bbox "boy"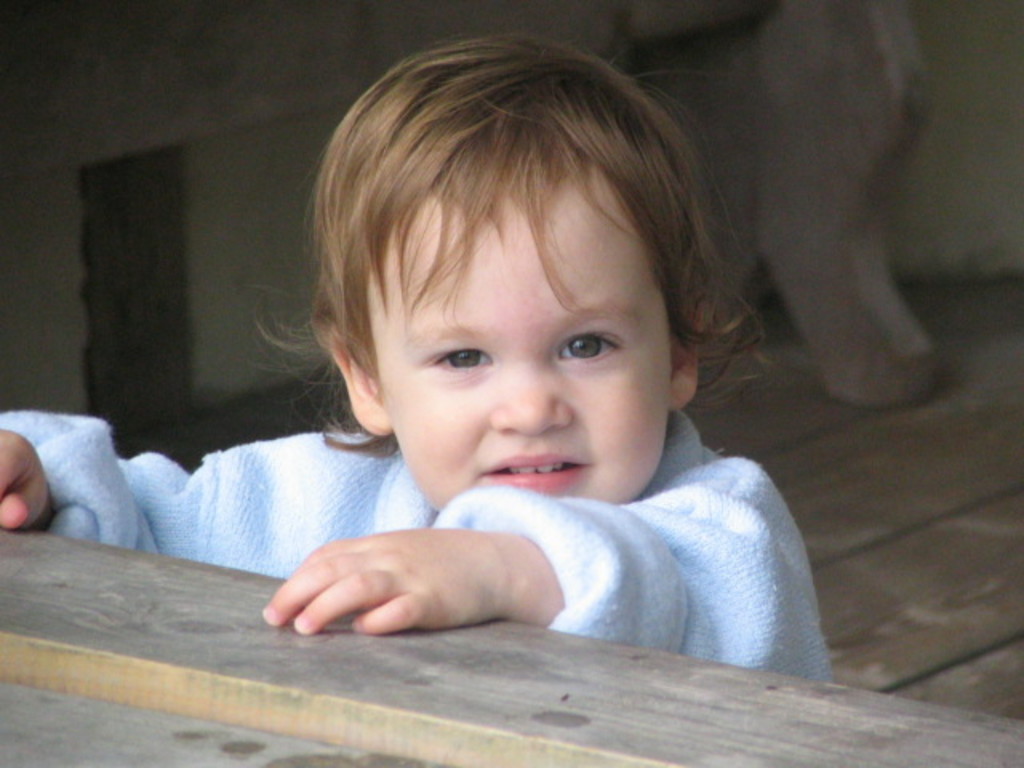
0 34 832 678
